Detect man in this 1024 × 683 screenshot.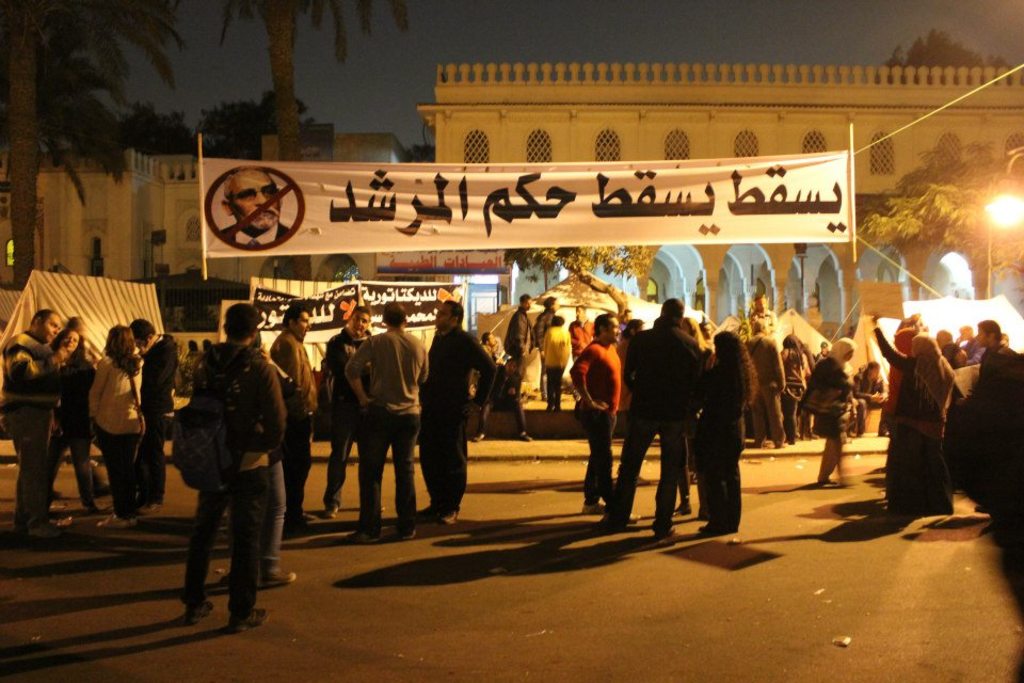
Detection: rect(565, 306, 614, 513).
